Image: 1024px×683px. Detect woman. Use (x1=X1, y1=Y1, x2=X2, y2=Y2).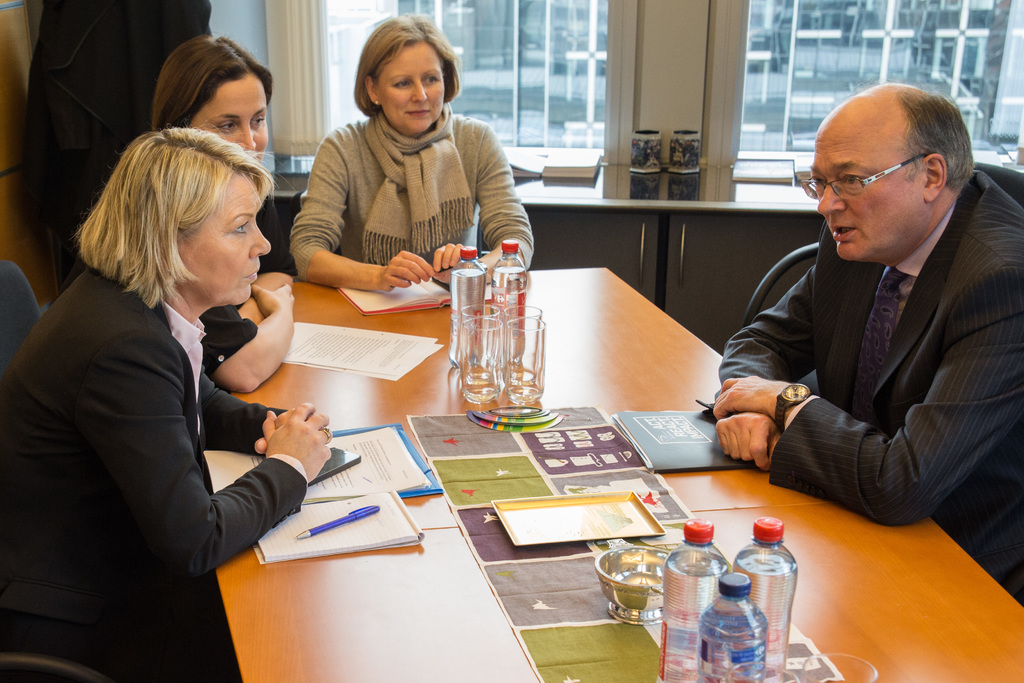
(x1=0, y1=126, x2=333, y2=682).
